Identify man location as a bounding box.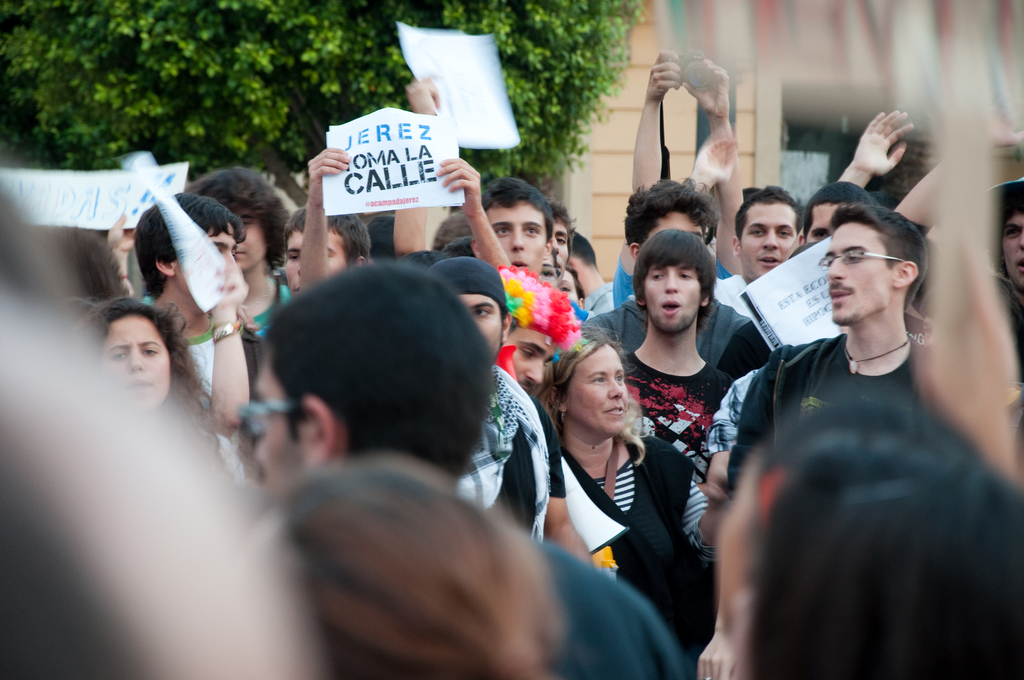
bbox(719, 199, 927, 493).
